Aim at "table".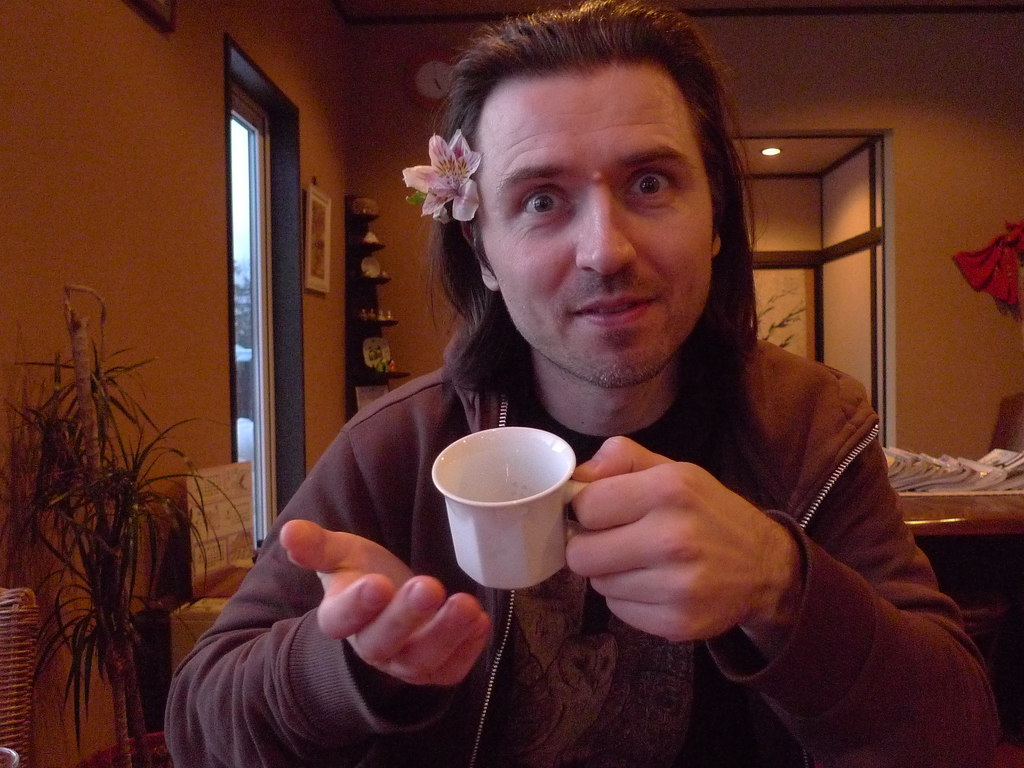
Aimed at (138,546,268,726).
